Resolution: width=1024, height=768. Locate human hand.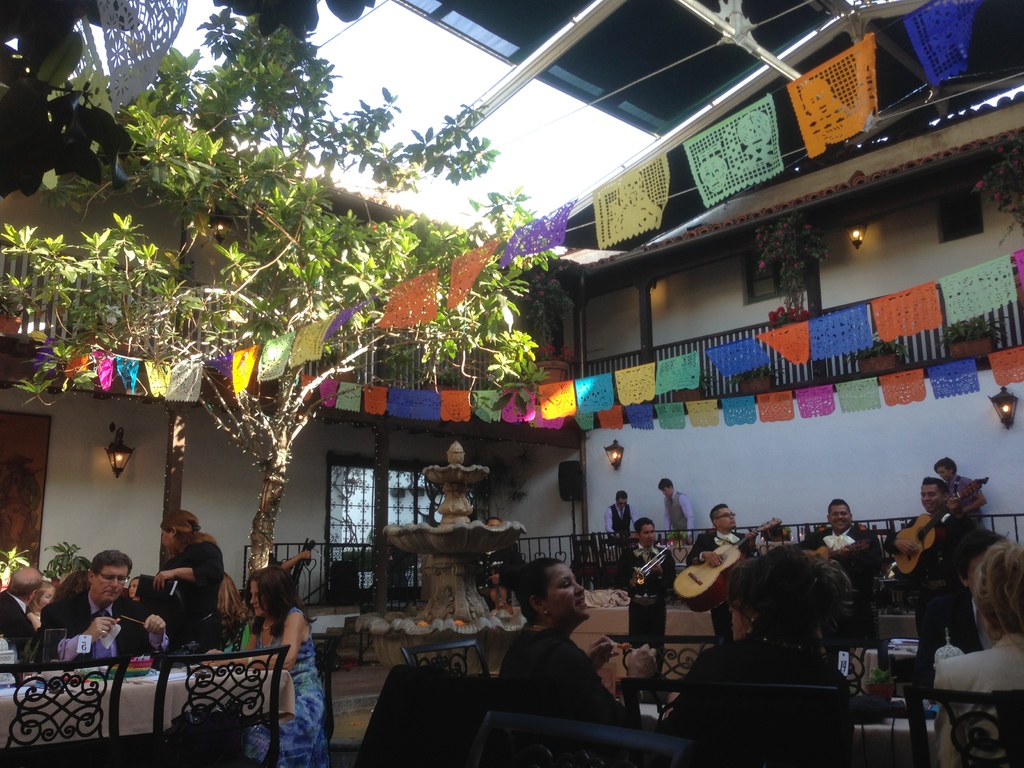
943:497:964:518.
